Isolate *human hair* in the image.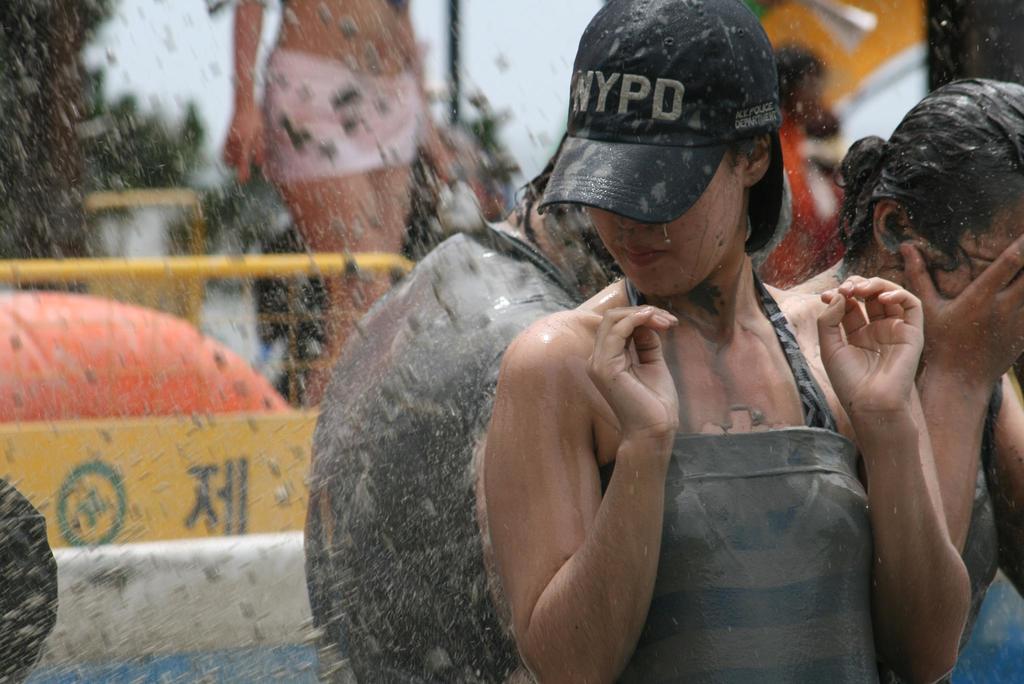
Isolated region: region(514, 126, 626, 301).
